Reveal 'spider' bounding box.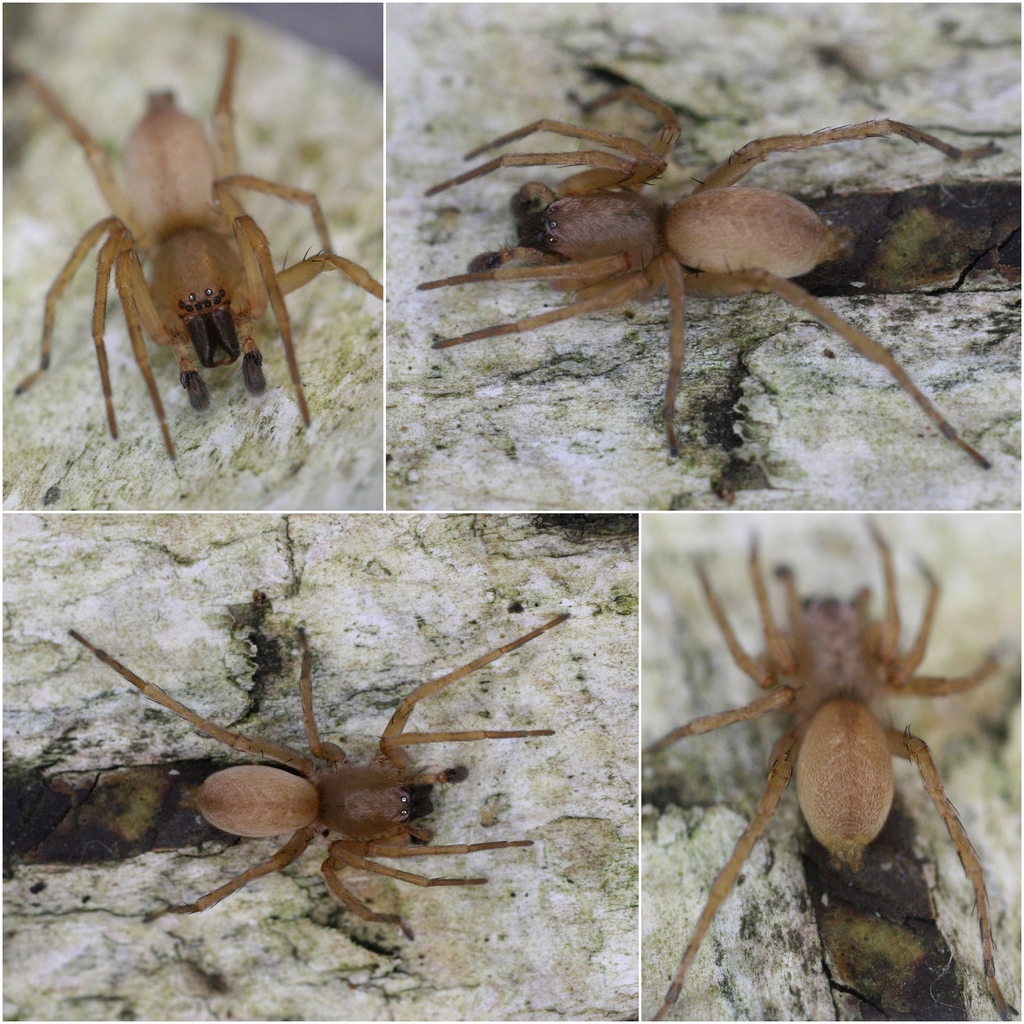
Revealed: 648, 505, 1008, 1023.
